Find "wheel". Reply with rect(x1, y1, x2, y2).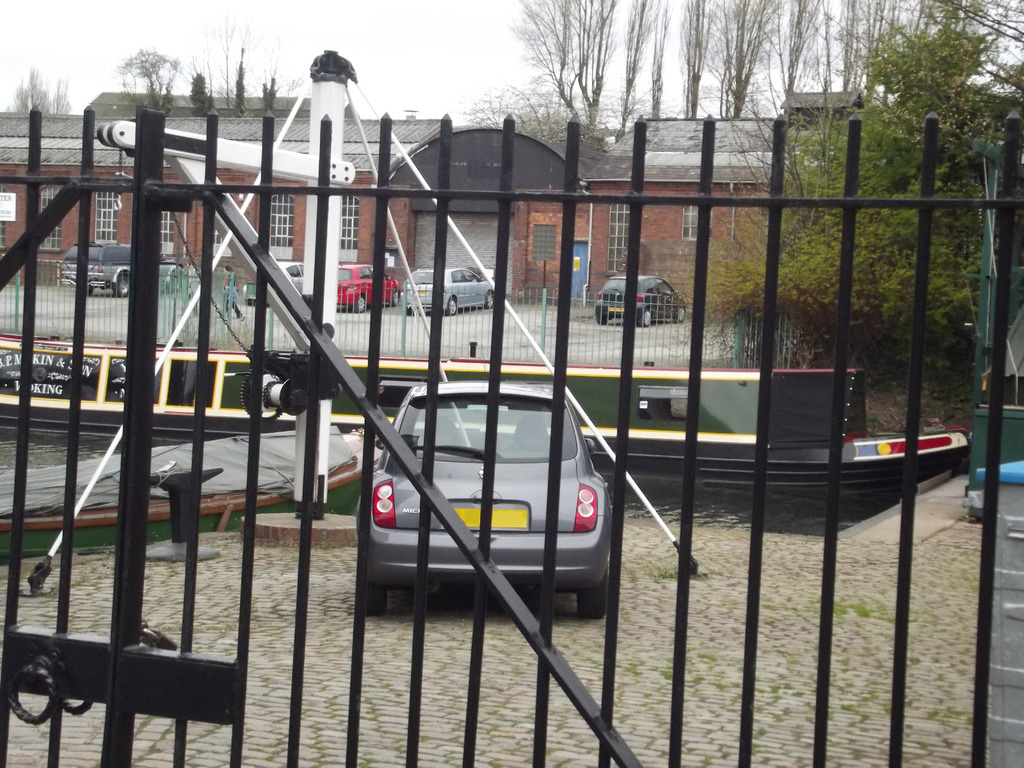
rect(639, 310, 649, 328).
